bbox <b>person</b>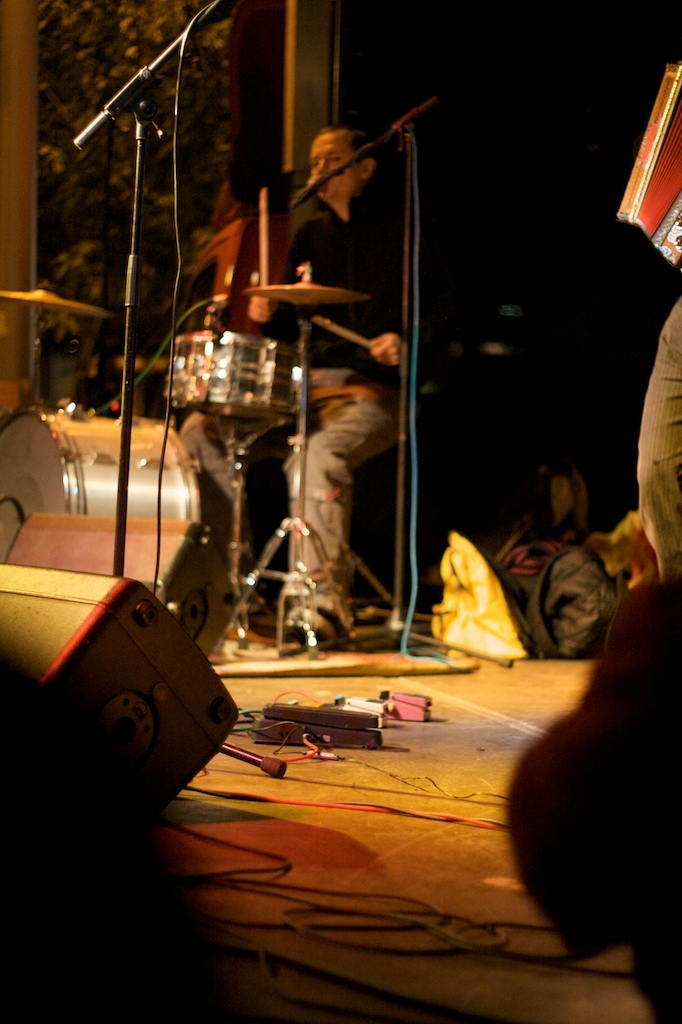
left=175, top=124, right=438, bottom=645
